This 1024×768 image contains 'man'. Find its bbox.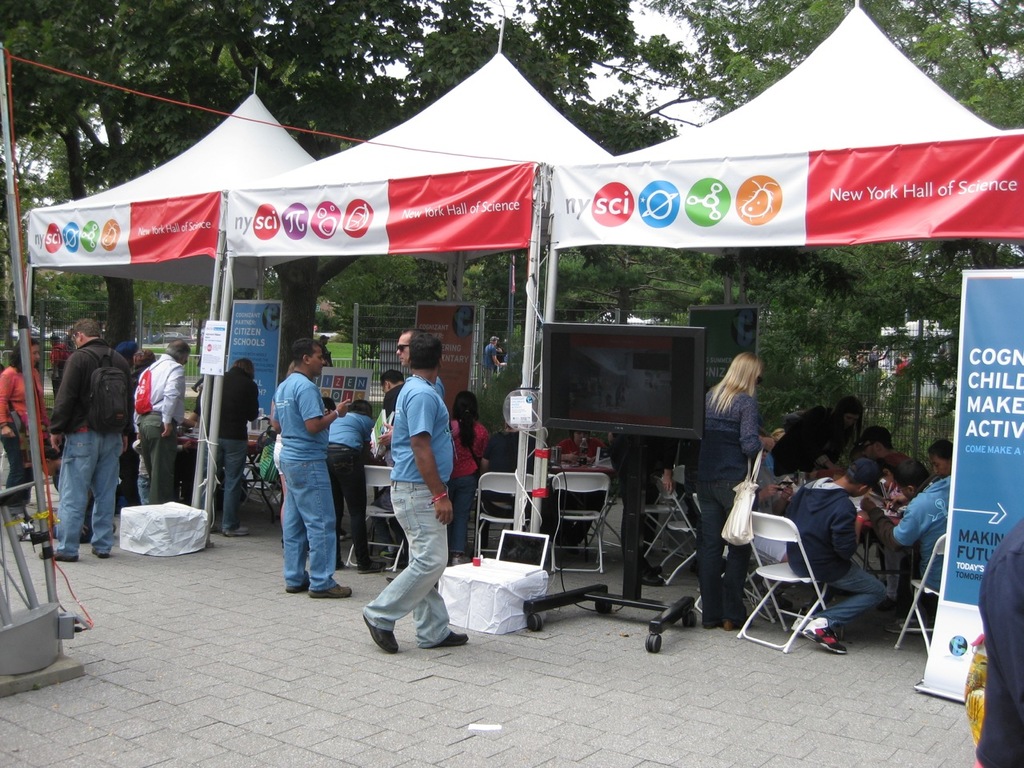
x1=268 y1=338 x2=350 y2=600.
